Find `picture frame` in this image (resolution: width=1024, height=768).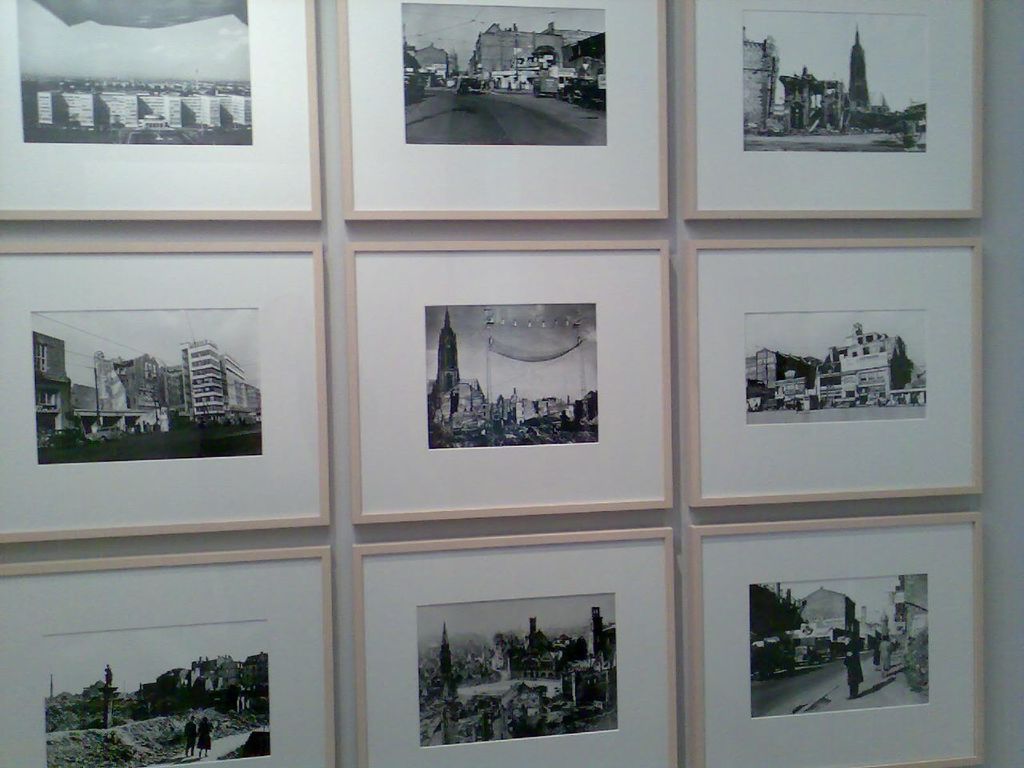
<region>346, 546, 686, 767</region>.
